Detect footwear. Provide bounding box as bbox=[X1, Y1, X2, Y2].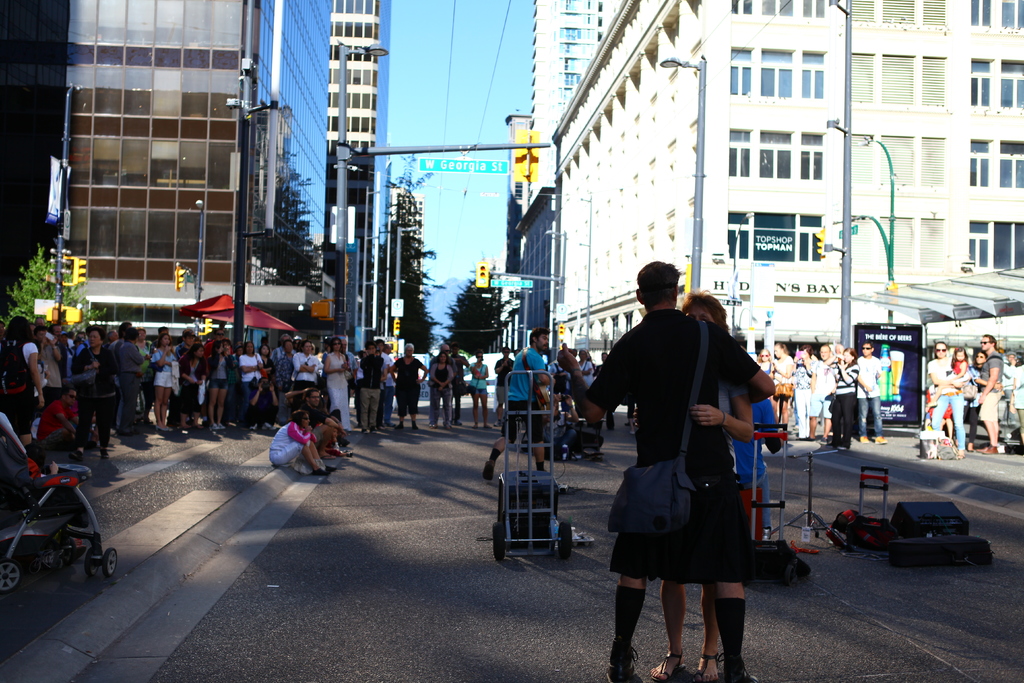
bbox=[875, 436, 888, 442].
